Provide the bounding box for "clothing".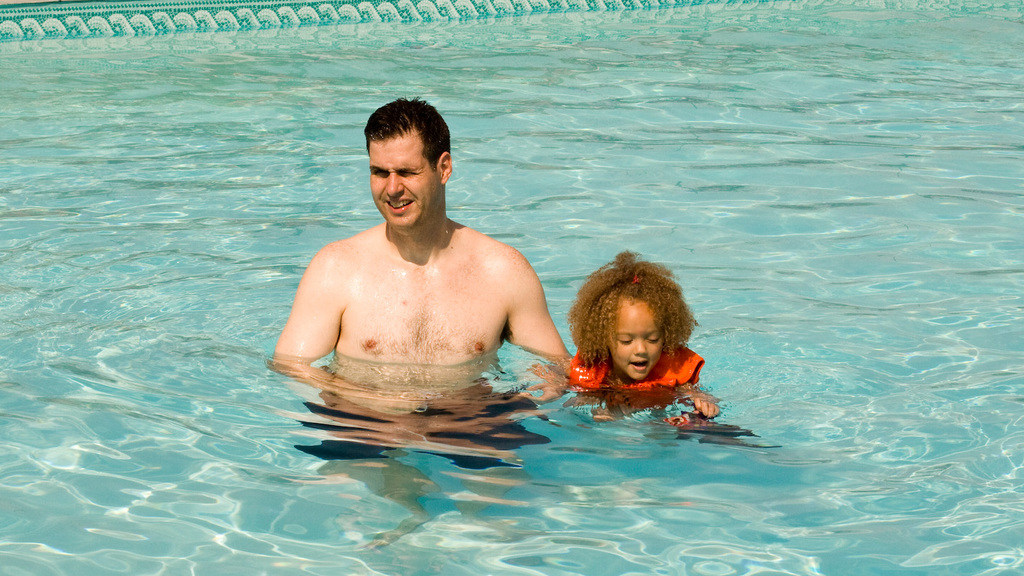
BBox(565, 347, 712, 440).
